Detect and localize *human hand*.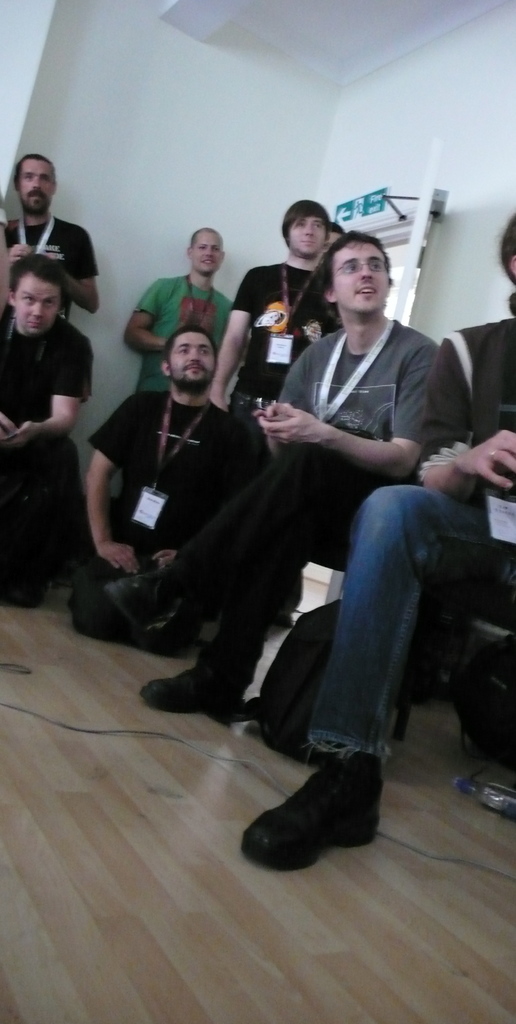
Localized at {"left": 453, "top": 427, "right": 515, "bottom": 490}.
